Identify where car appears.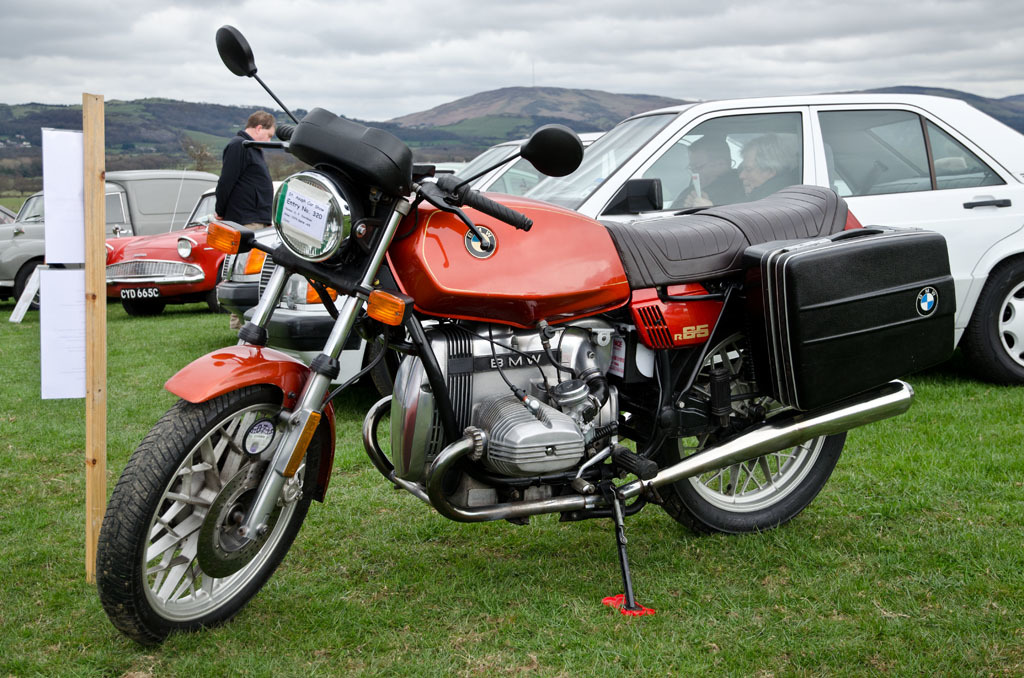
Appears at 106:166:222:236.
